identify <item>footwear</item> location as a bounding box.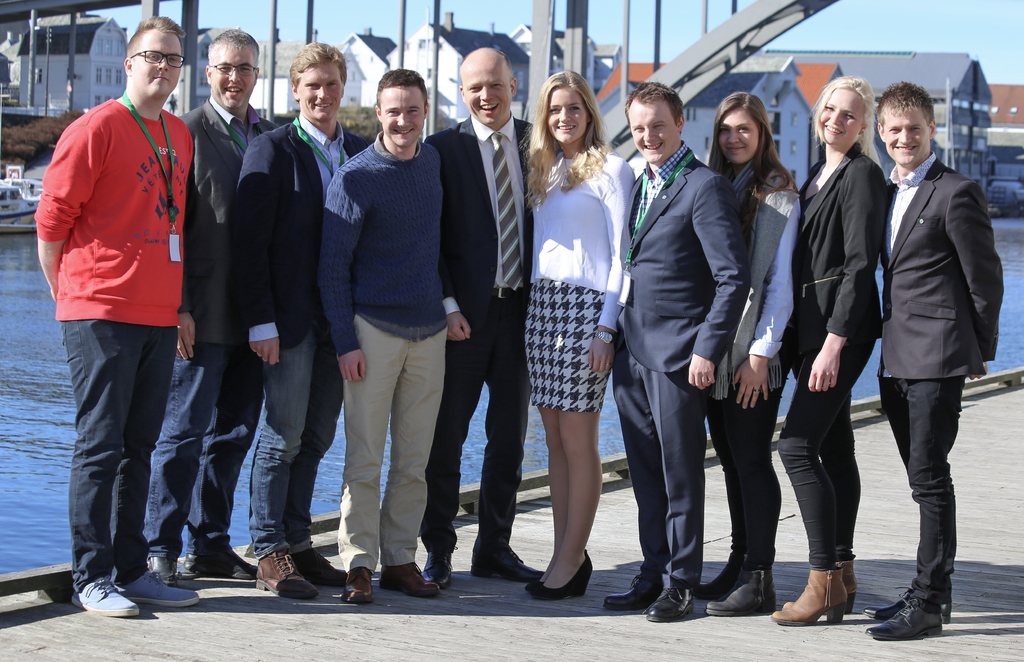
[642, 581, 697, 621].
